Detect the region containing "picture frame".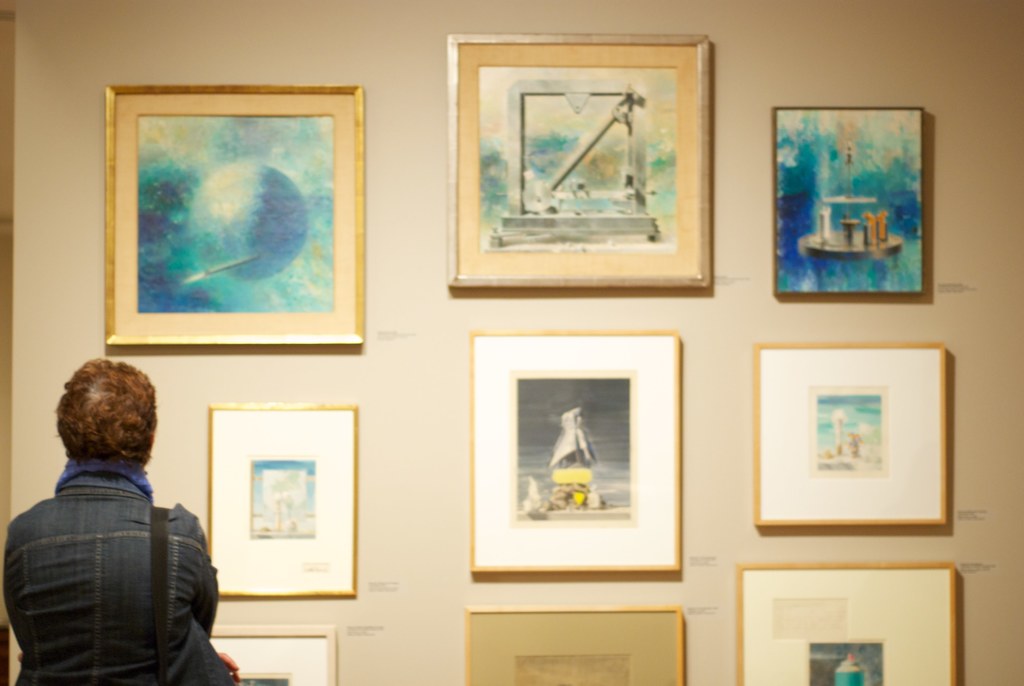
crop(102, 78, 369, 351).
